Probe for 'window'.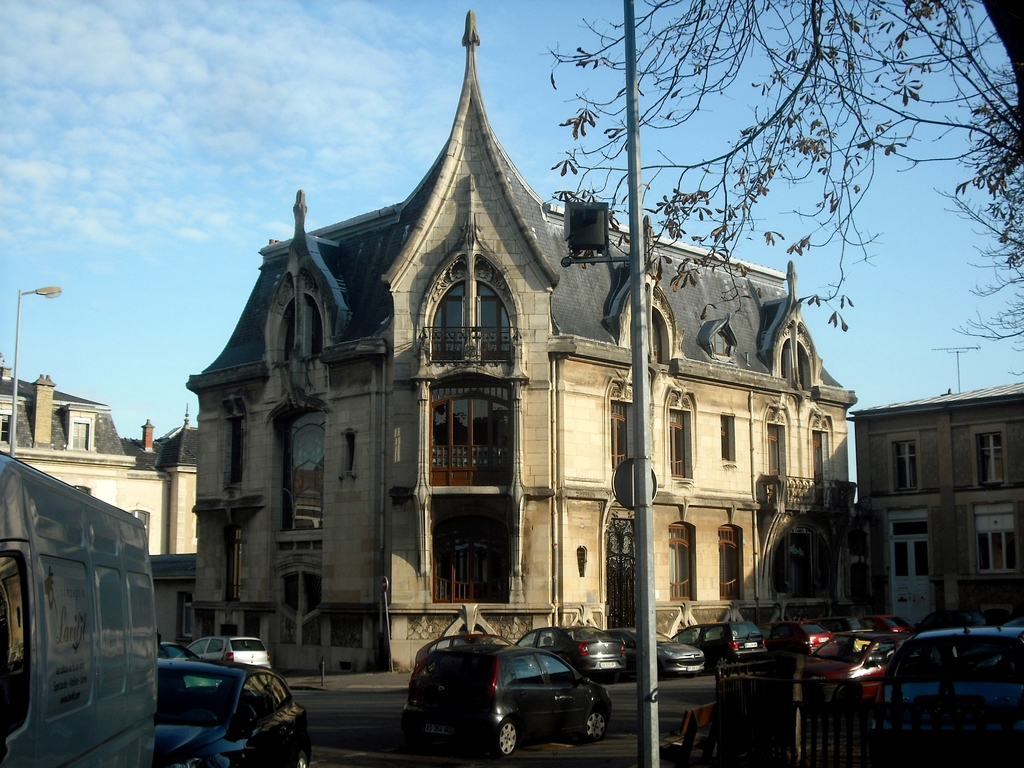
Probe result: [x1=972, y1=425, x2=1005, y2=495].
